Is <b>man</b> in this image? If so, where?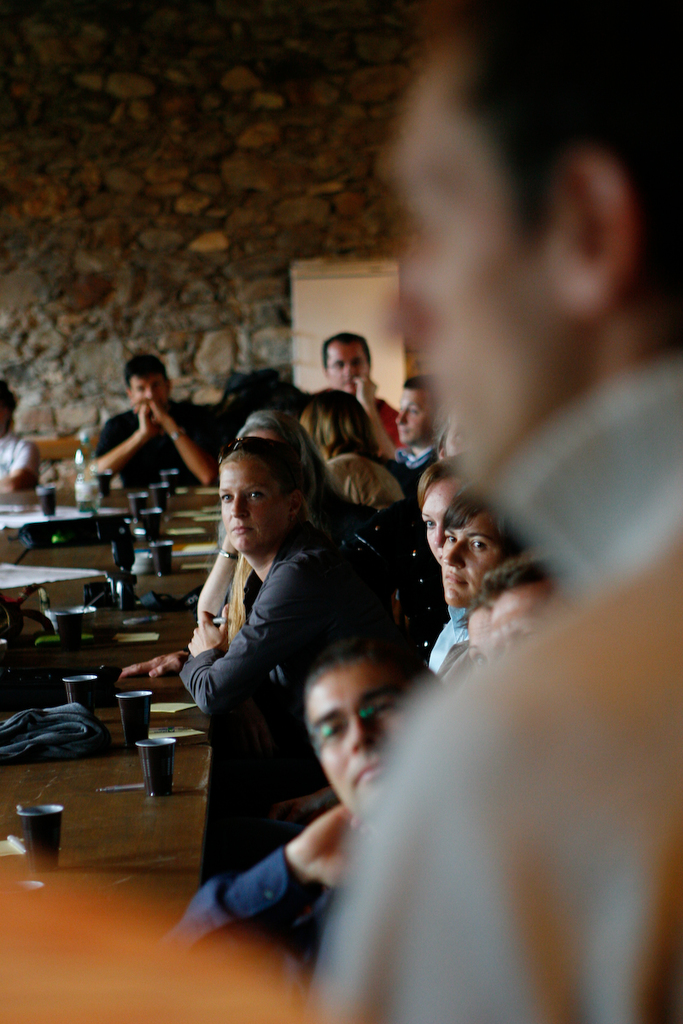
Yes, at <bbox>312, 330, 398, 455</bbox>.
